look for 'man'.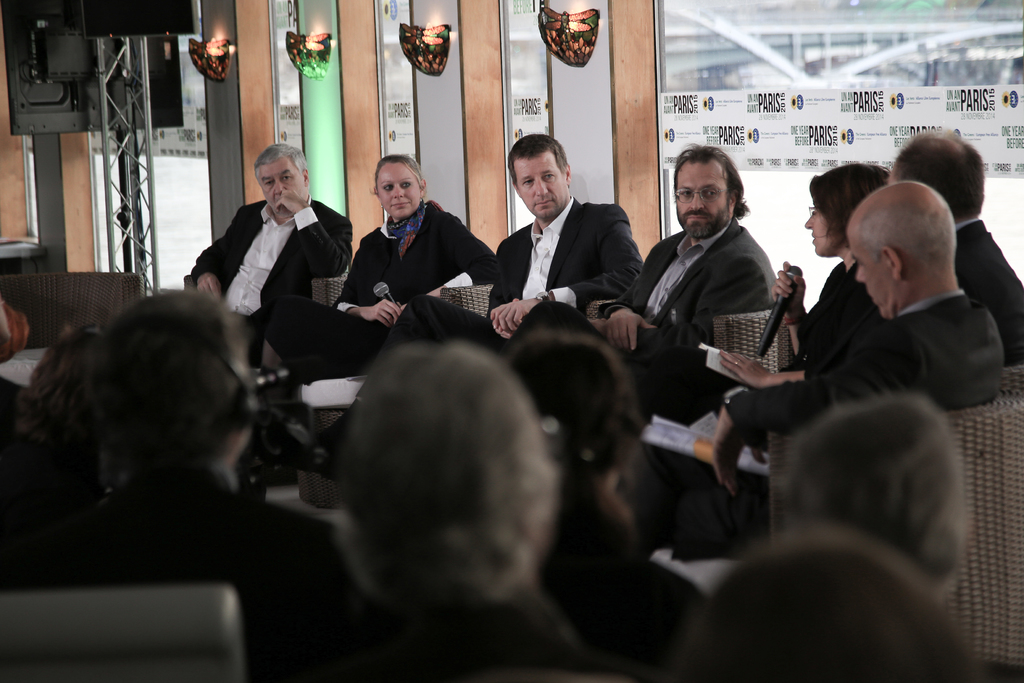
Found: Rect(888, 133, 1023, 373).
